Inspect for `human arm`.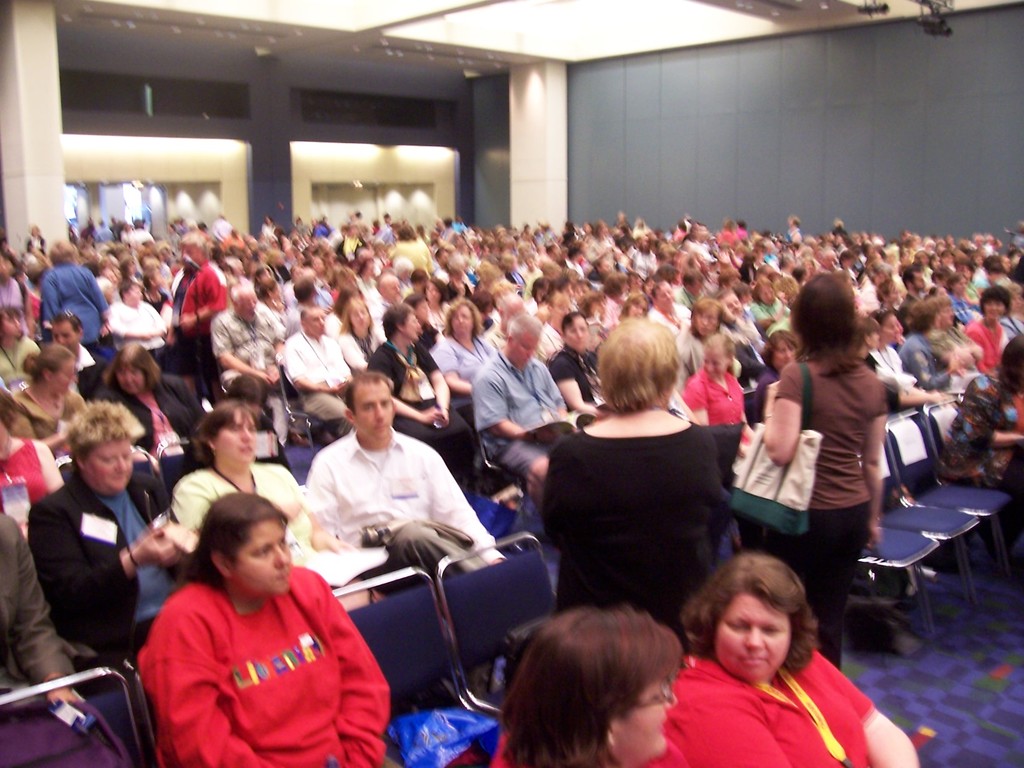
Inspection: {"x1": 754, "y1": 310, "x2": 787, "y2": 335}.
